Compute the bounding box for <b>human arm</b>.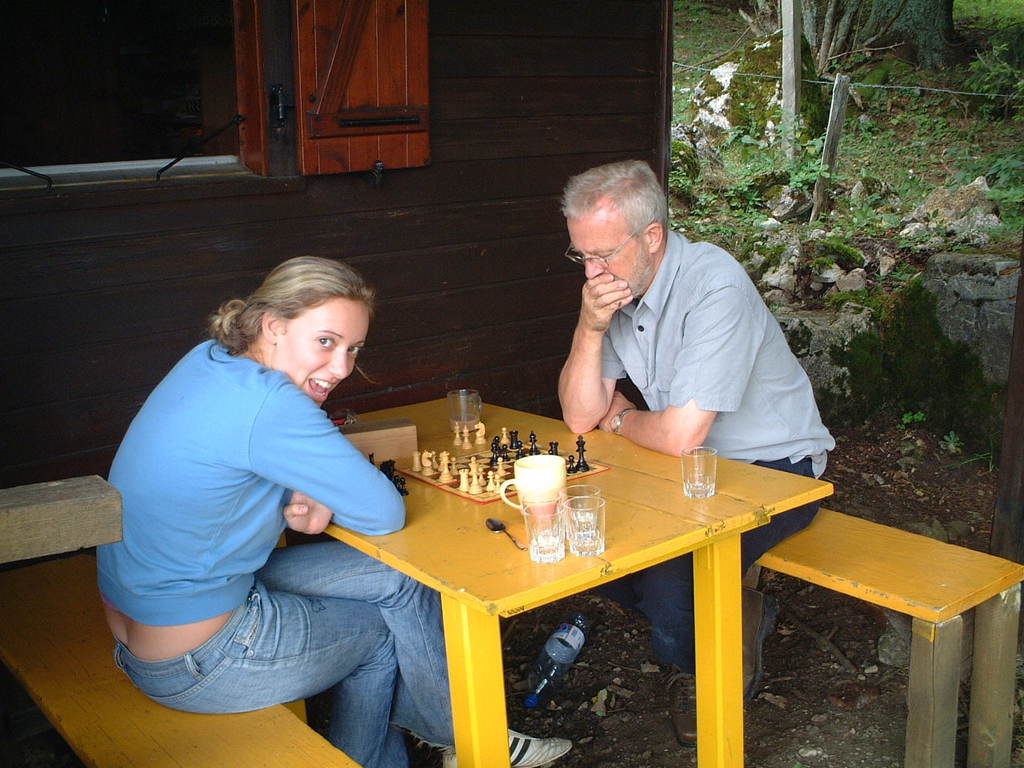
[left=588, top=281, right=760, bottom=458].
